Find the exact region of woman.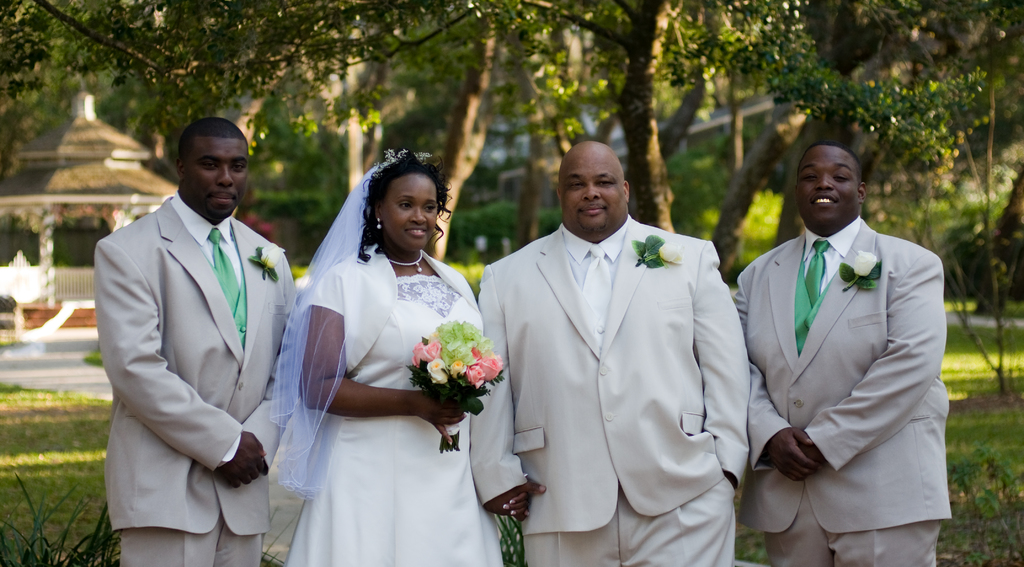
Exact region: bbox(273, 127, 499, 566).
